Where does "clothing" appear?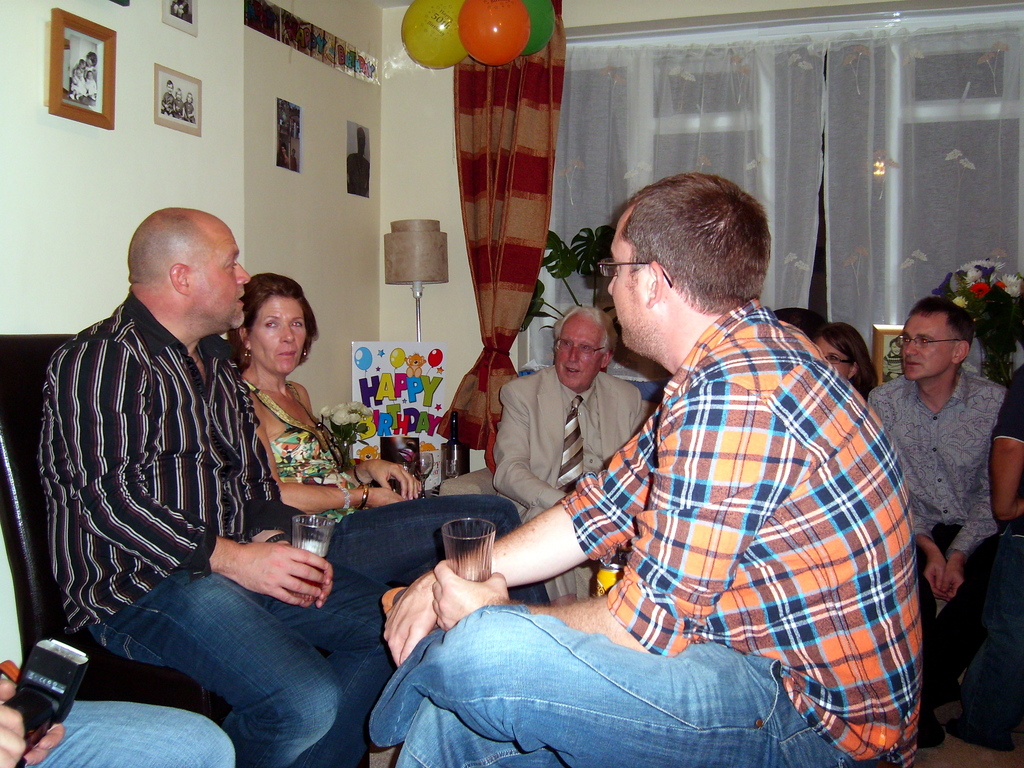
Appears at {"left": 273, "top": 368, "right": 561, "bottom": 714}.
